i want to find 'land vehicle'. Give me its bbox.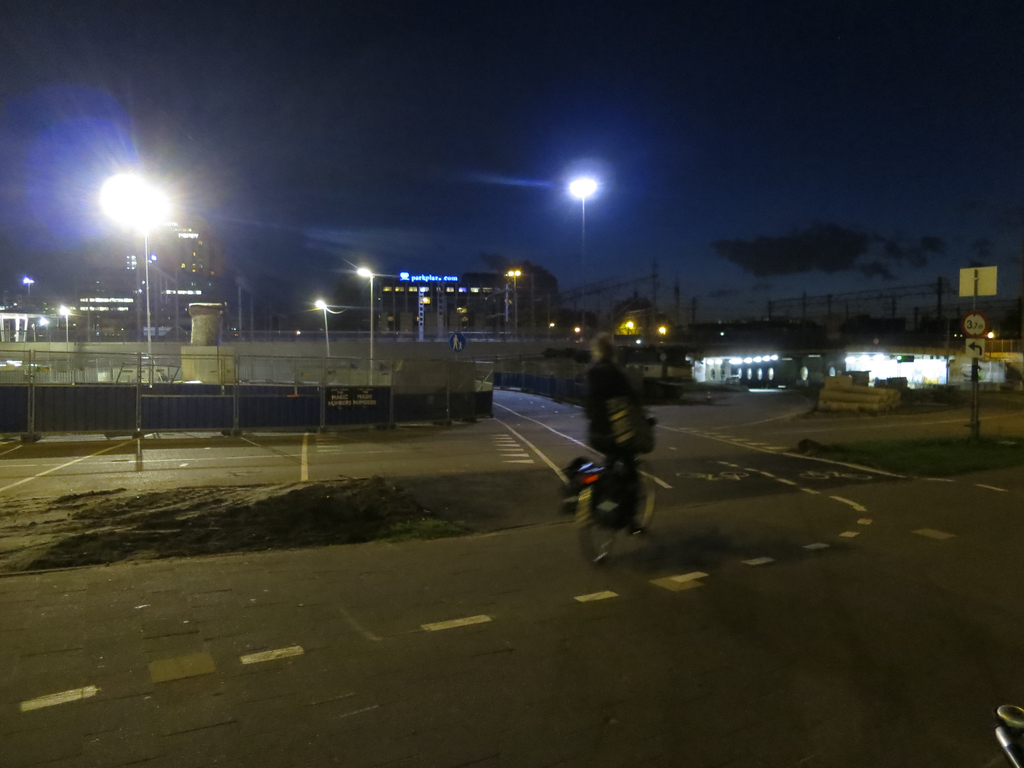
BBox(554, 417, 669, 581).
